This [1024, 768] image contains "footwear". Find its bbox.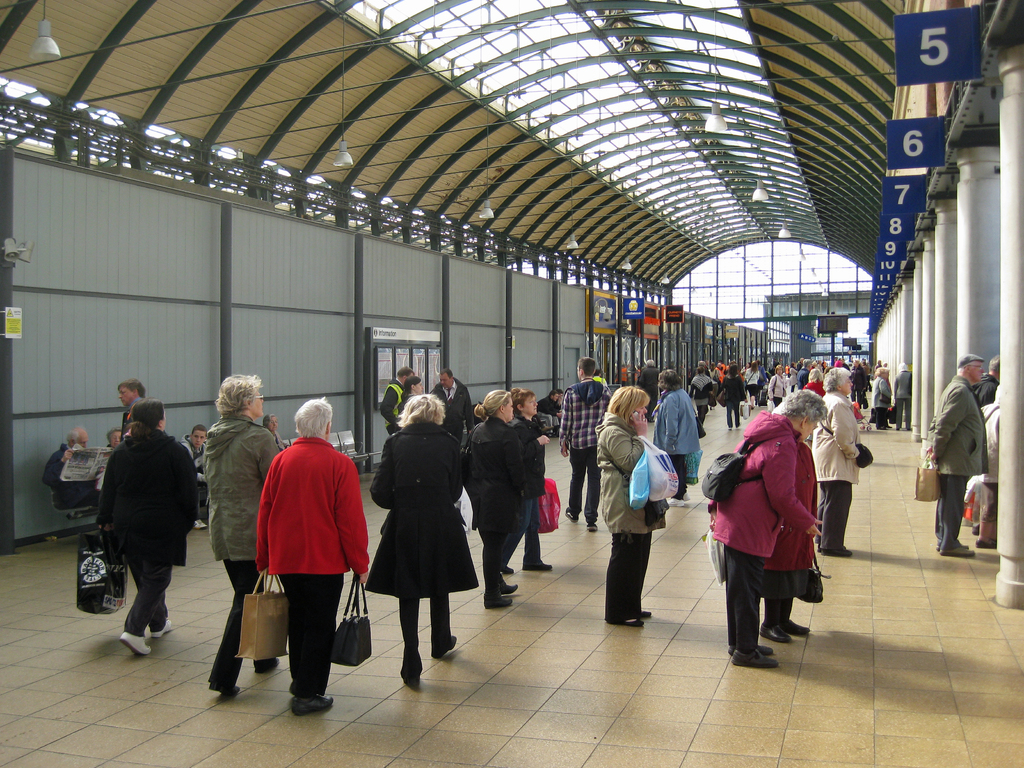
{"left": 585, "top": 520, "right": 602, "bottom": 532}.
